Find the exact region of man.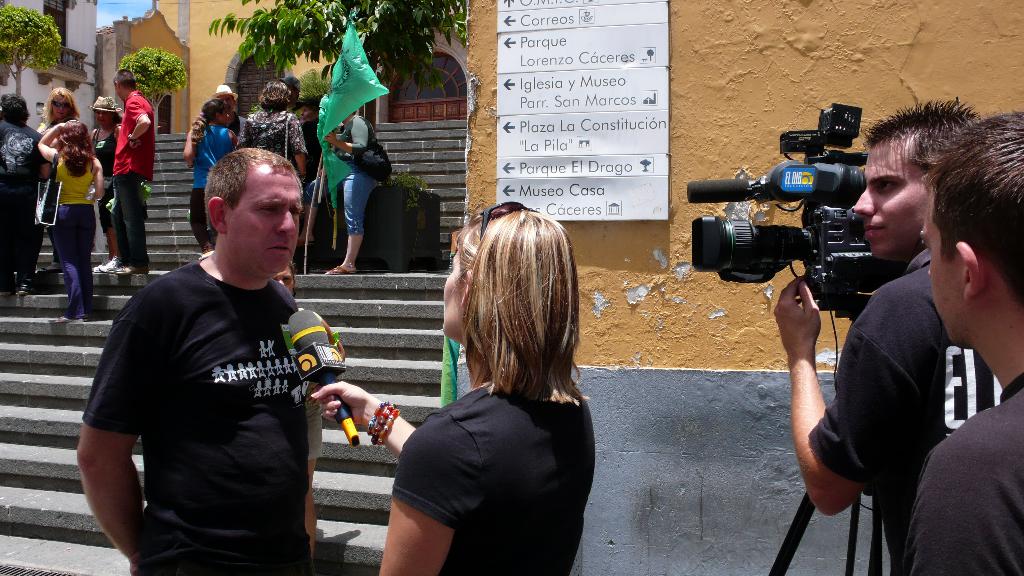
Exact region: l=899, t=110, r=1023, b=575.
